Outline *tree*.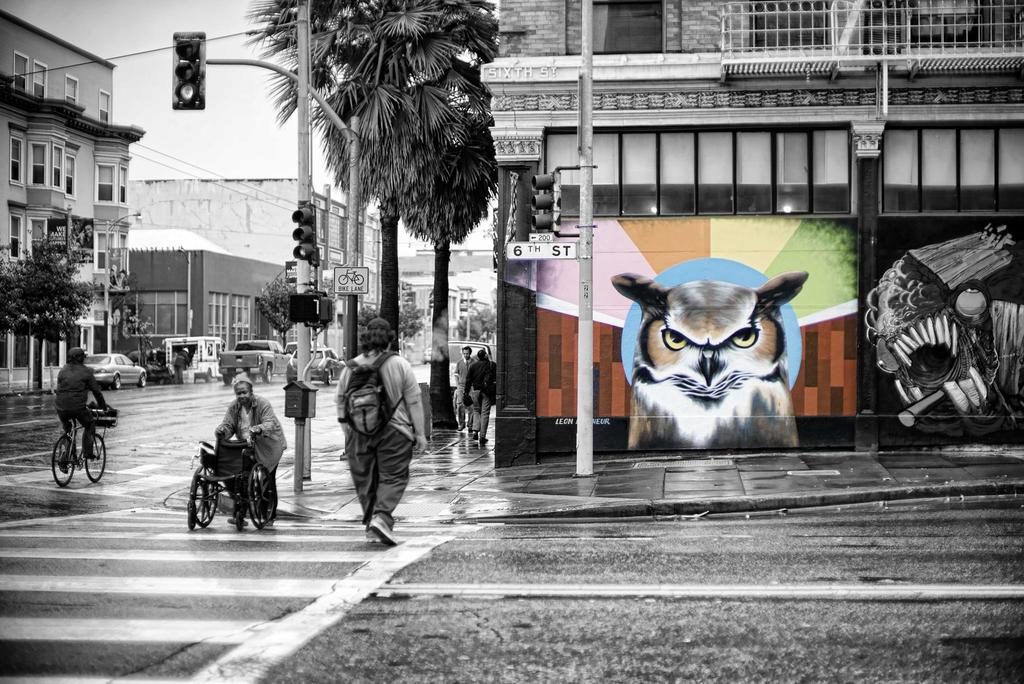
Outline: 5 222 101 402.
